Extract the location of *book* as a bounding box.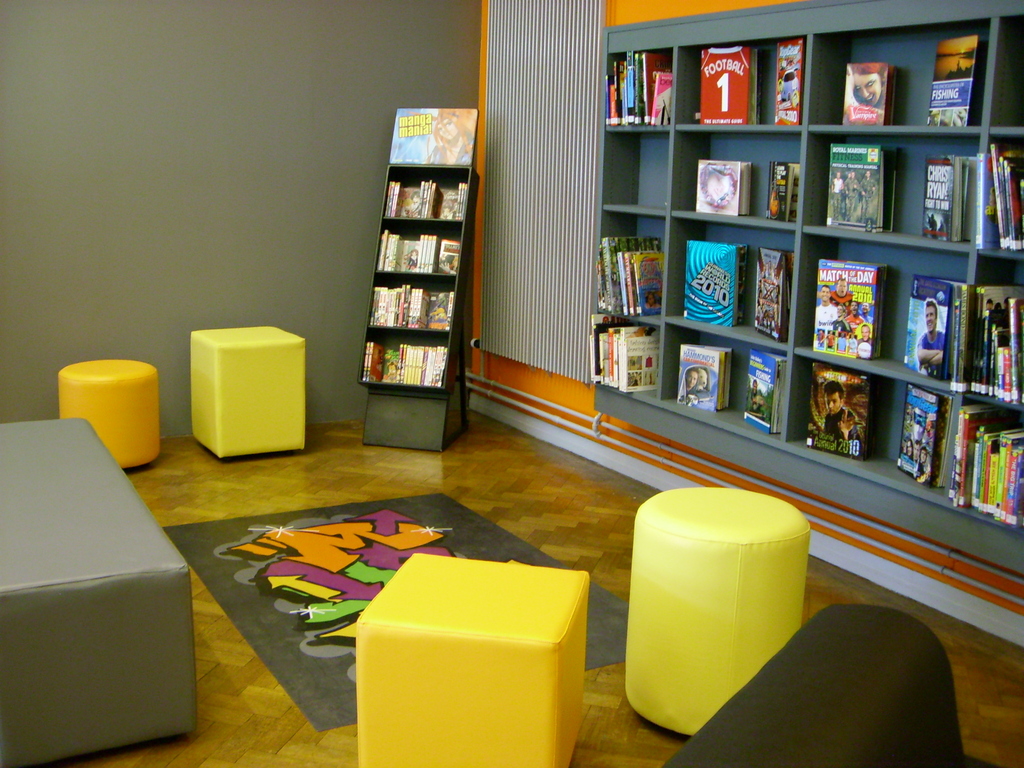
[809, 255, 895, 357].
